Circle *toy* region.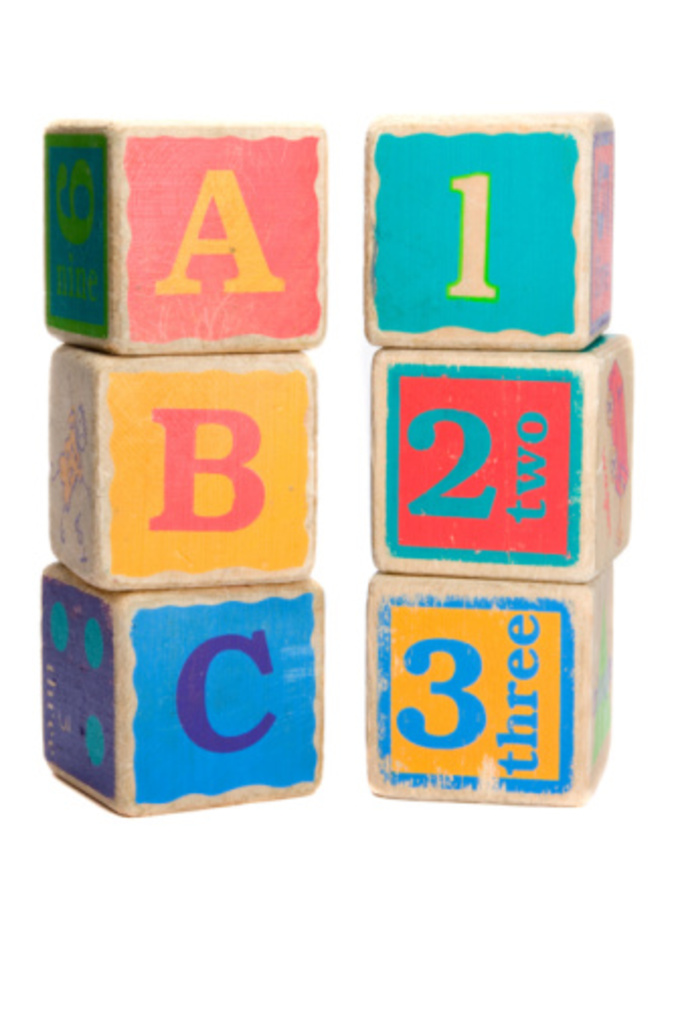
Region: {"left": 53, "top": 127, "right": 324, "bottom": 356}.
